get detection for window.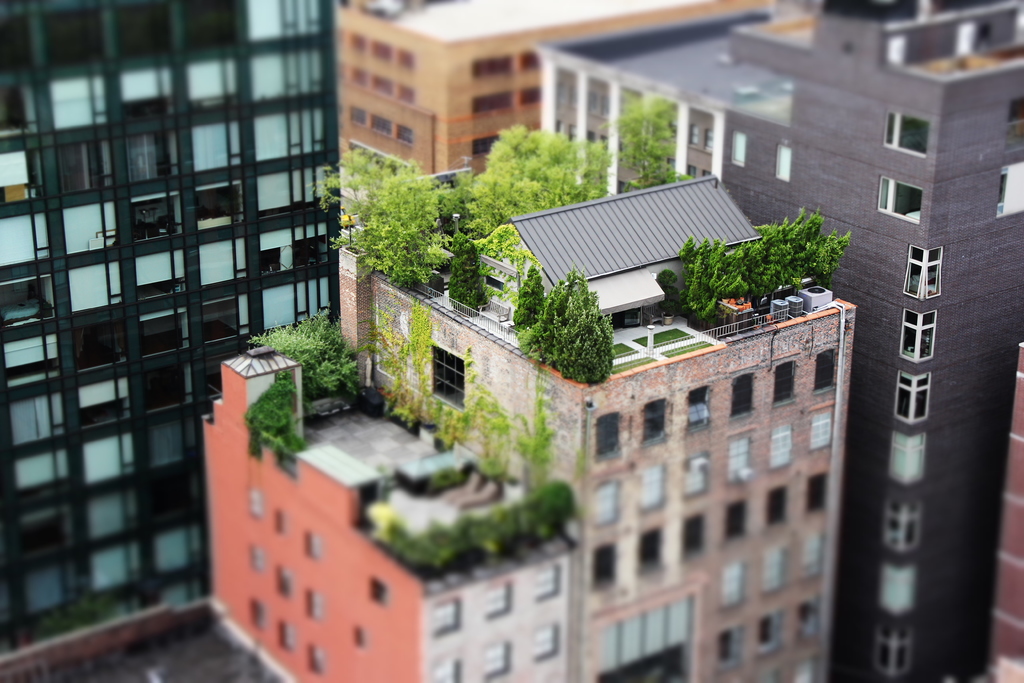
Detection: l=759, t=612, r=781, b=658.
